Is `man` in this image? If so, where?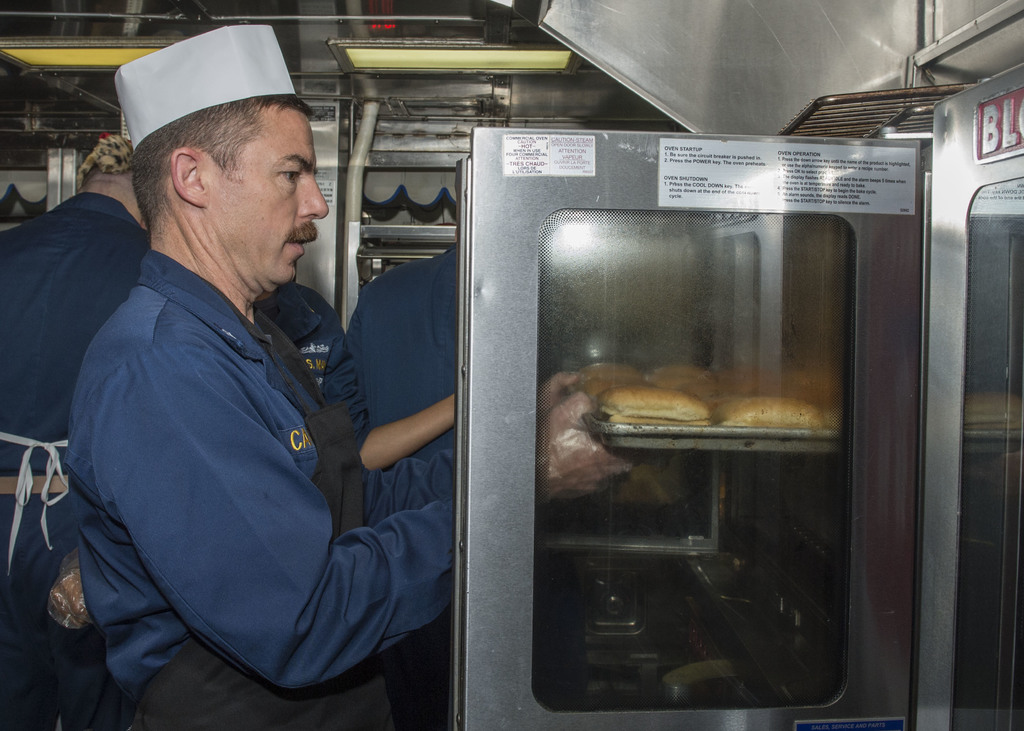
Yes, at Rect(249, 277, 380, 461).
